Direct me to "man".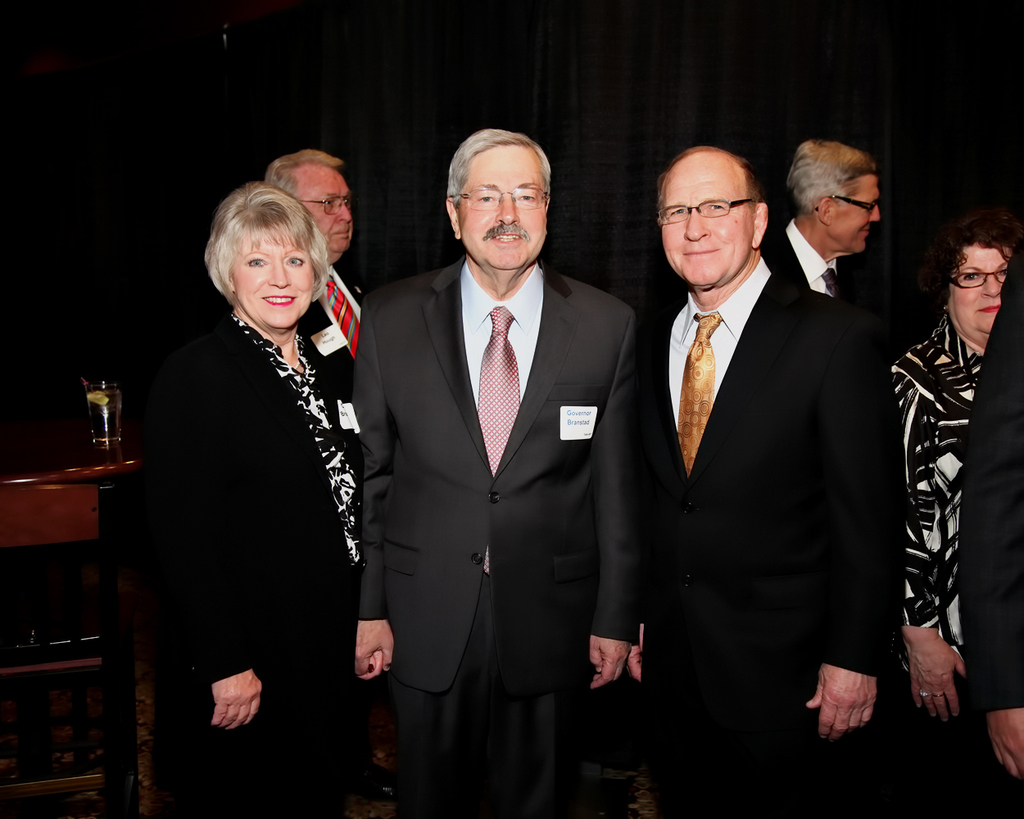
Direction: (759, 141, 880, 310).
